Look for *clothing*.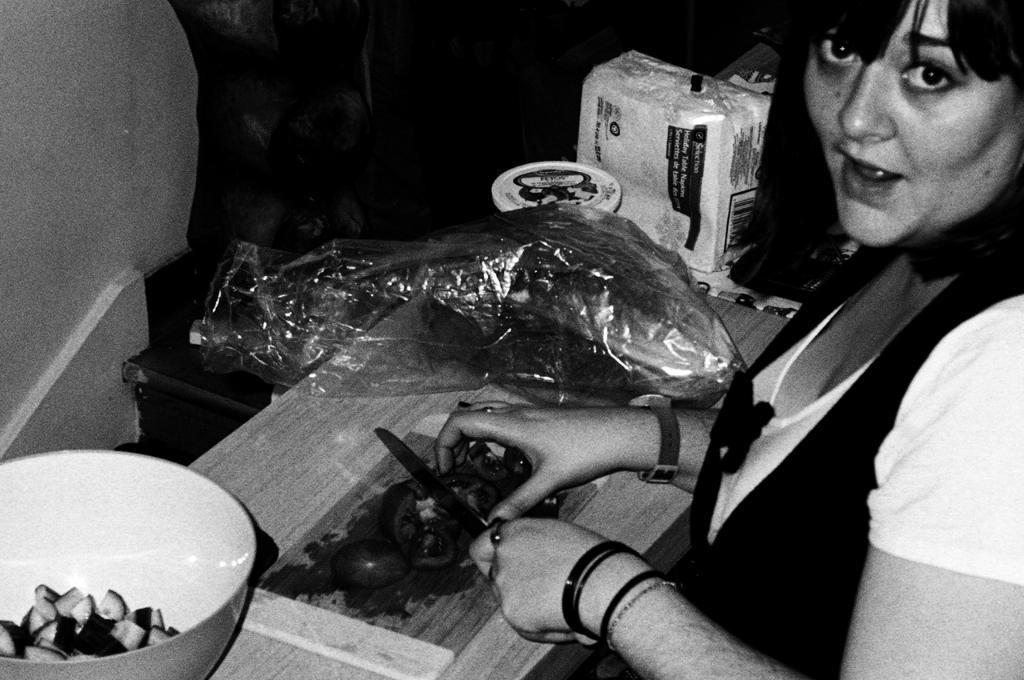
Found: (570,202,1023,679).
